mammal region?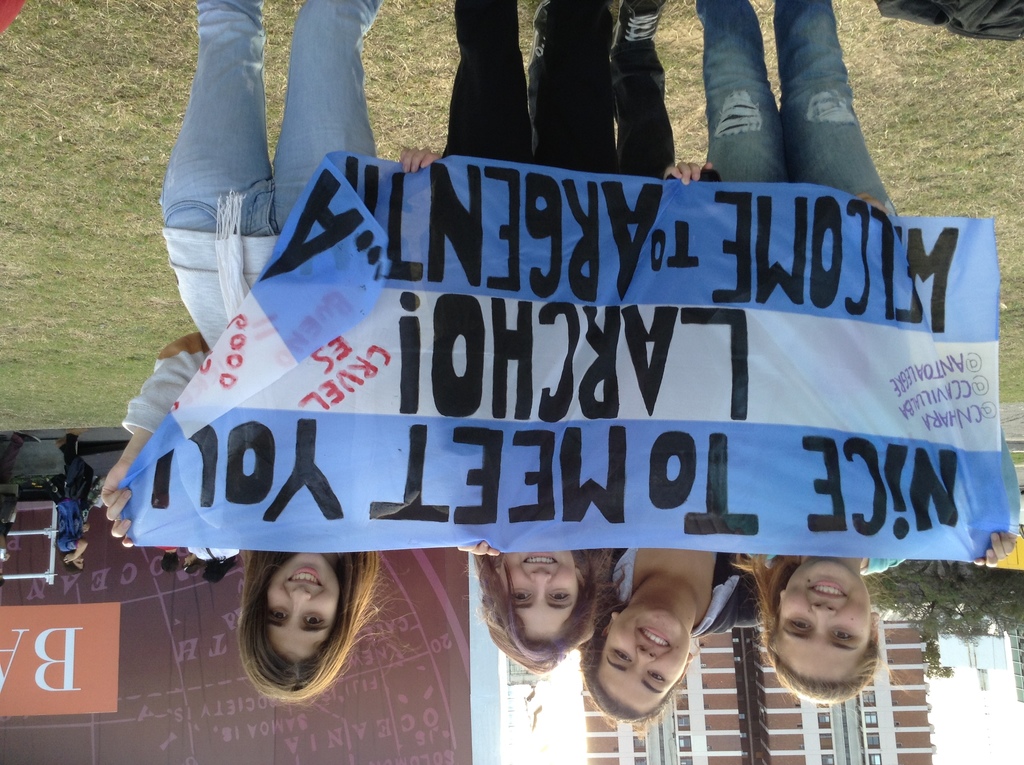
700/0/1021/707
